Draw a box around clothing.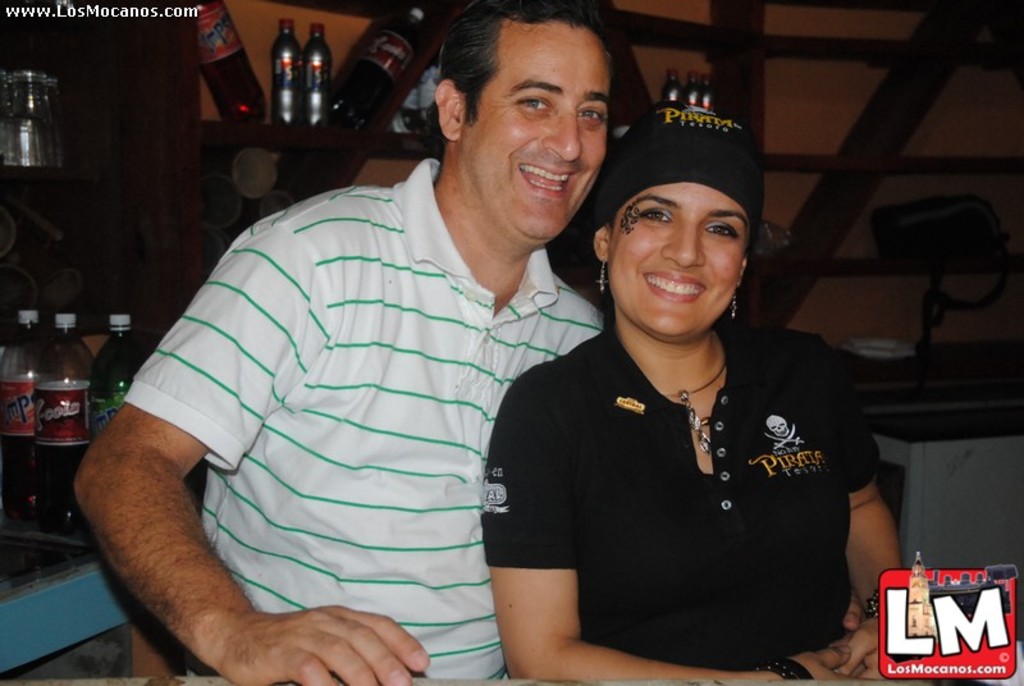
(x1=493, y1=276, x2=888, y2=664).
